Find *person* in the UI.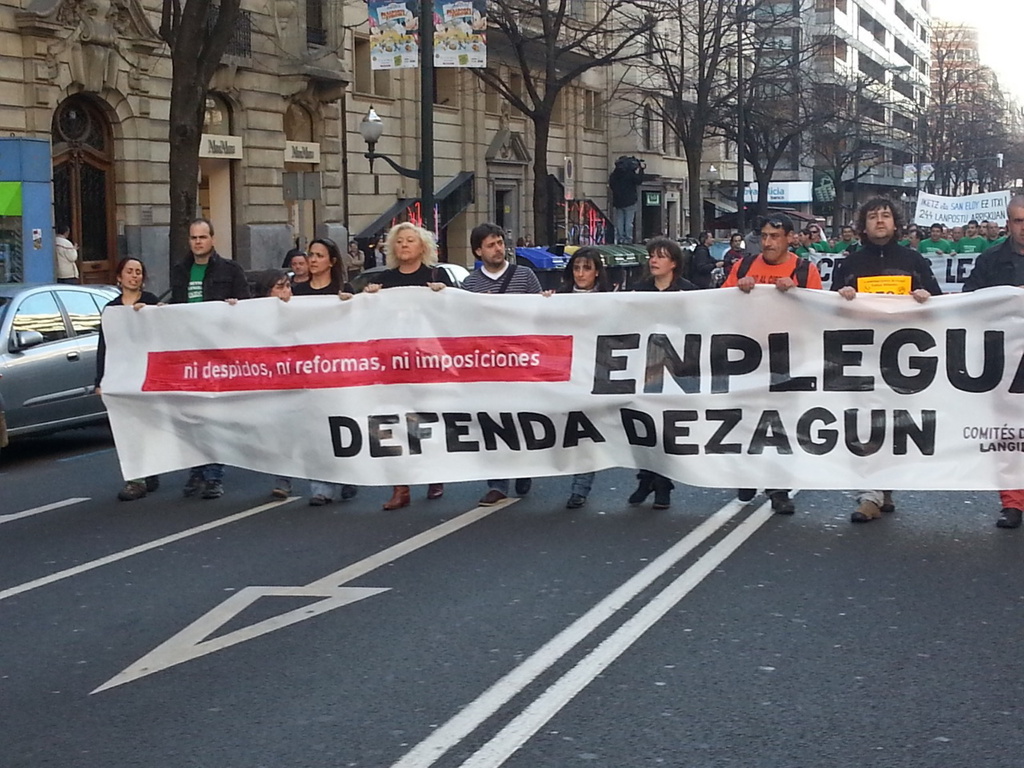
UI element at BBox(269, 237, 340, 508).
